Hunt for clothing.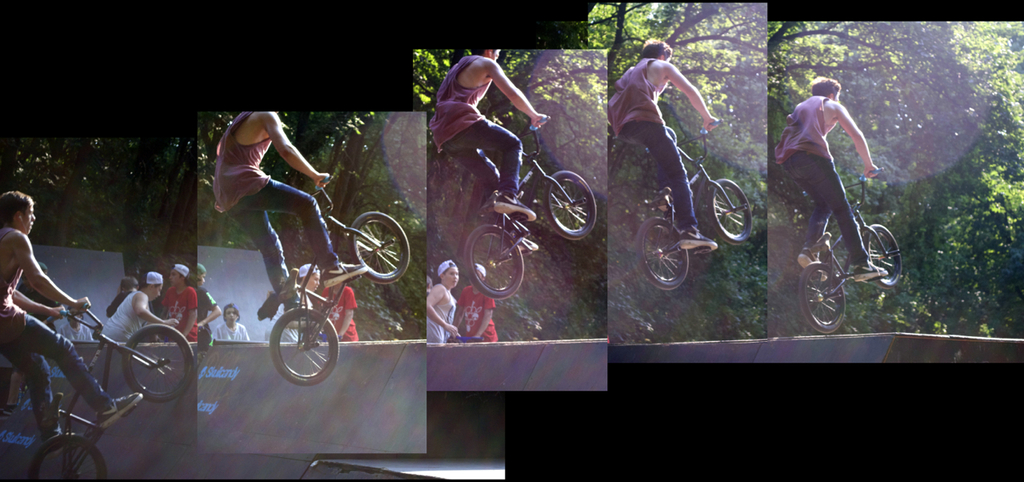
Hunted down at {"x1": 15, "y1": 278, "x2": 58, "y2": 326}.
